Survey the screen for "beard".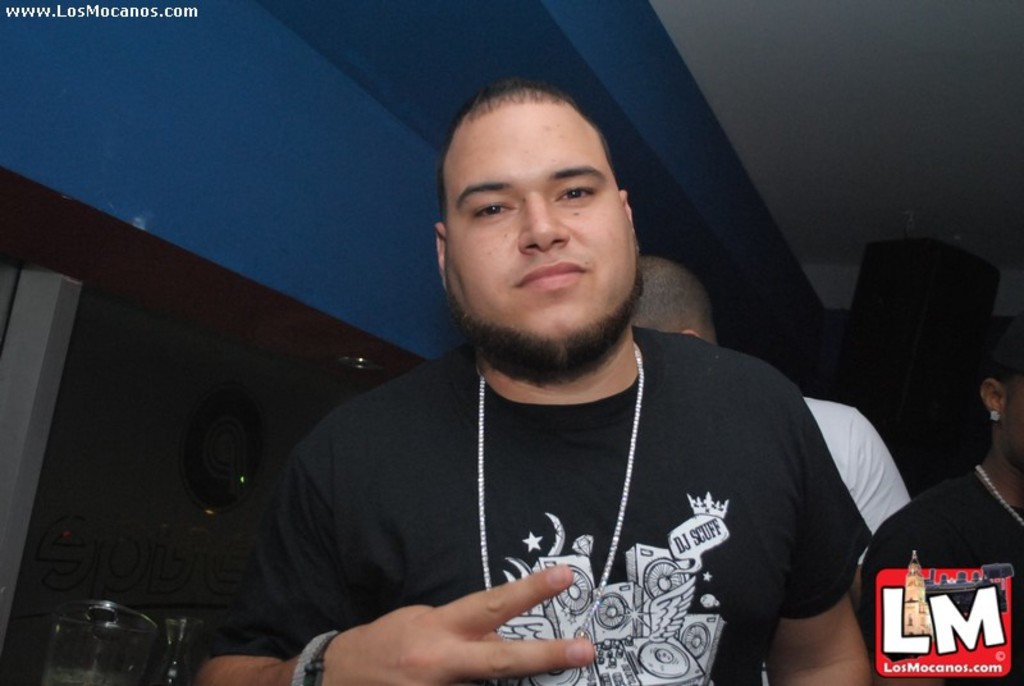
Survey found: [x1=453, y1=255, x2=646, y2=387].
